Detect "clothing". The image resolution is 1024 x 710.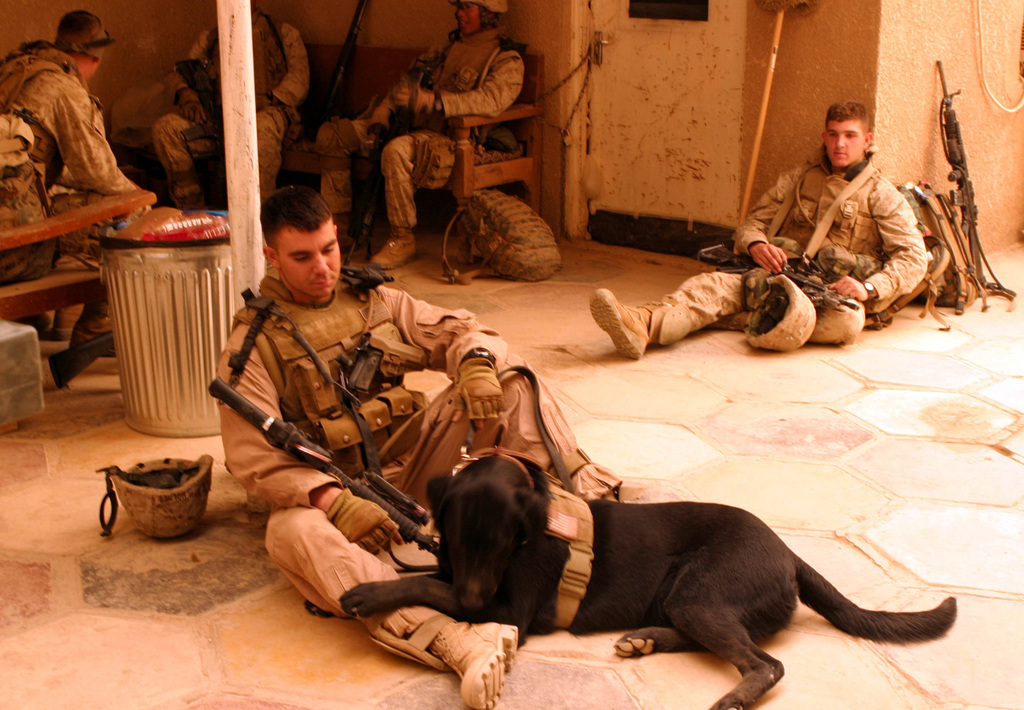
box=[318, 17, 542, 247].
